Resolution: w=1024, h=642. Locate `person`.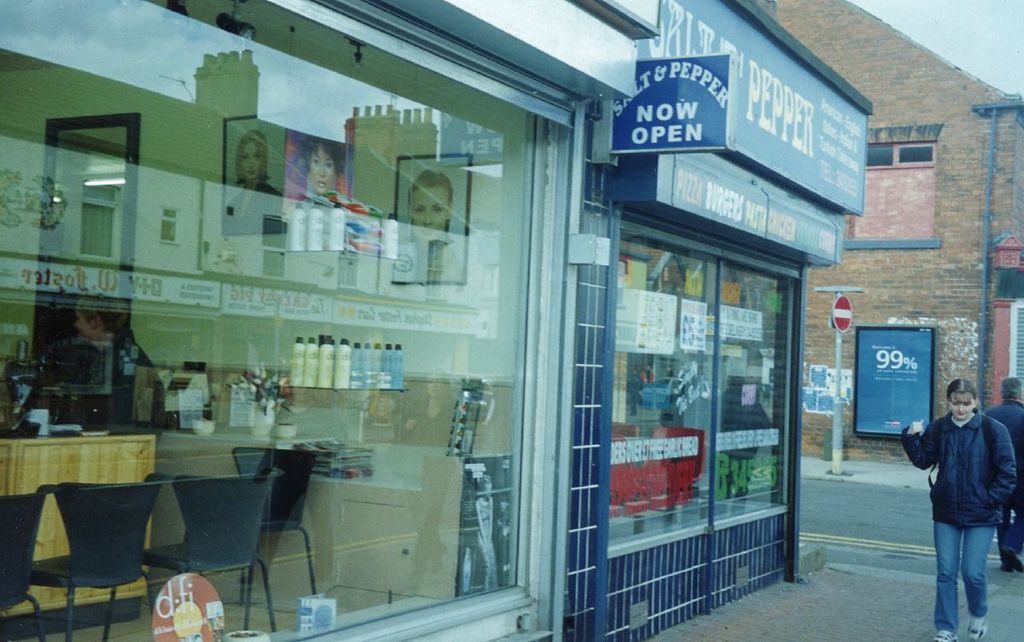
<region>984, 375, 1023, 572</region>.
